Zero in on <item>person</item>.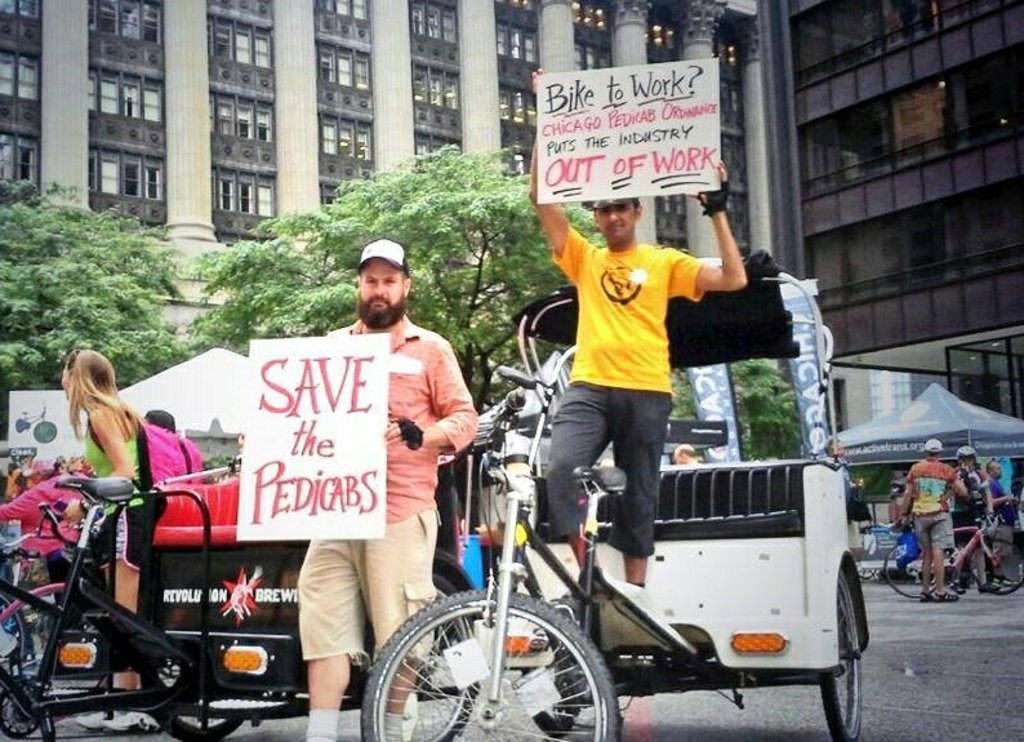
Zeroed in: bbox=[53, 347, 202, 502].
